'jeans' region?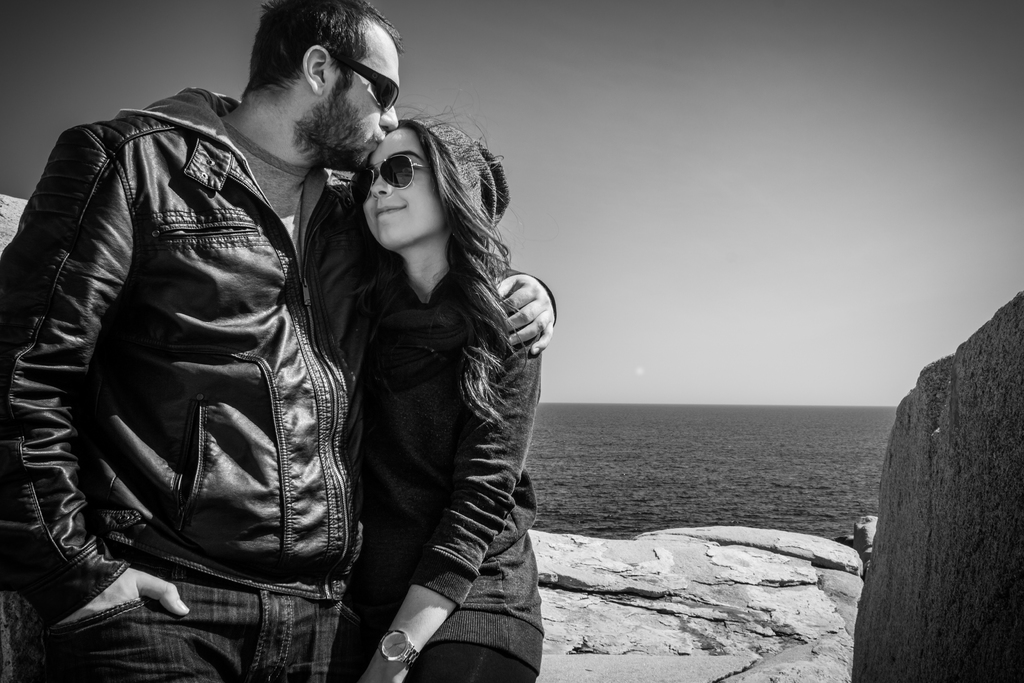
pyautogui.locateOnScreen(21, 566, 349, 682)
